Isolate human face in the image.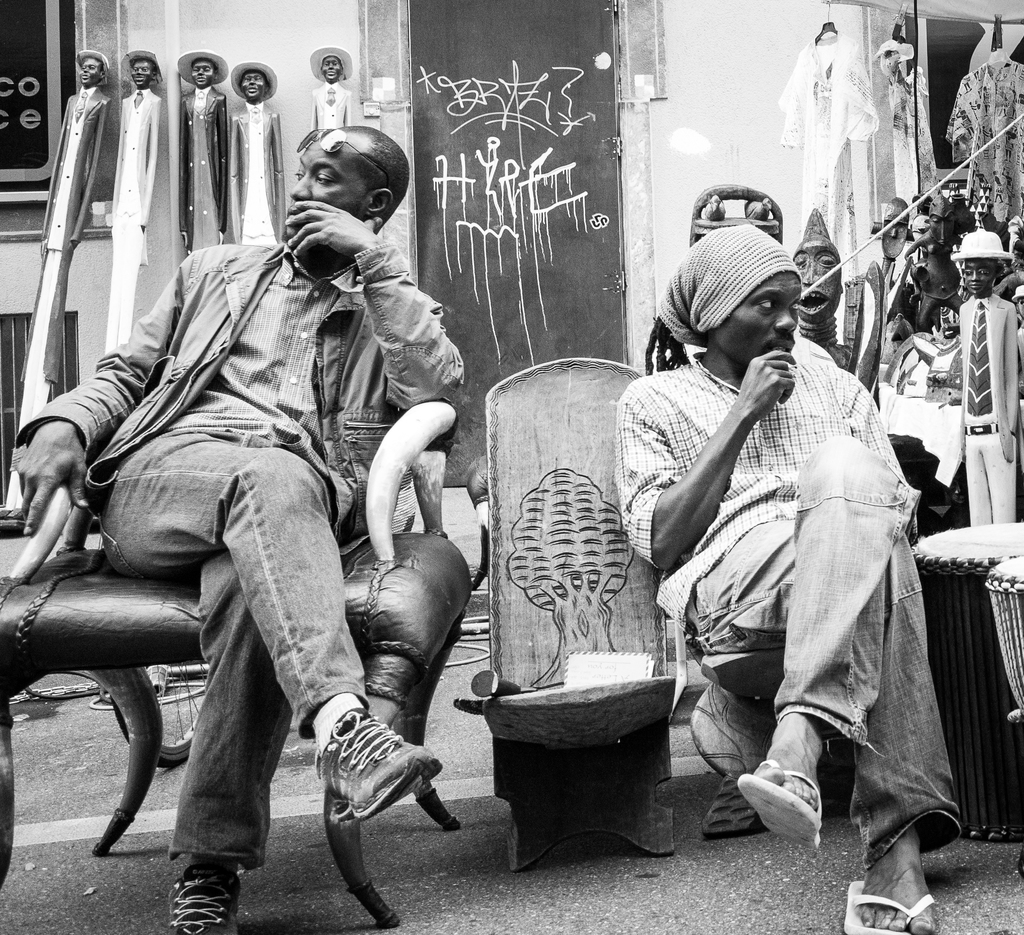
Isolated region: box=[241, 67, 272, 101].
